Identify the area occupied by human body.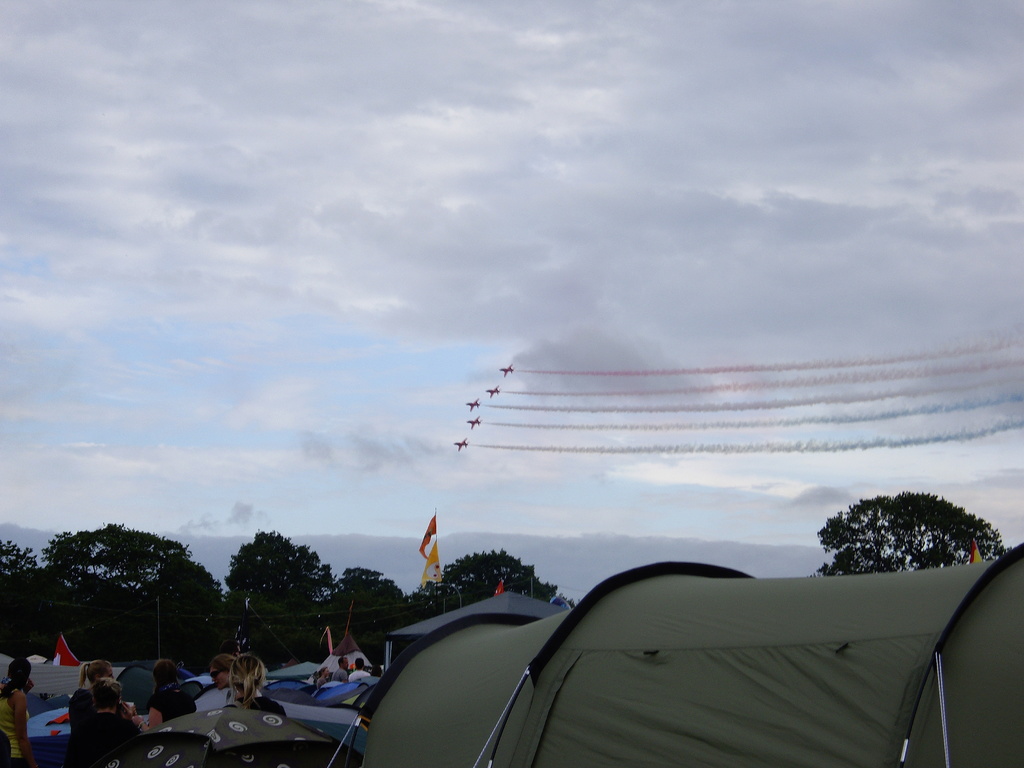
Area: 0, 653, 38, 767.
